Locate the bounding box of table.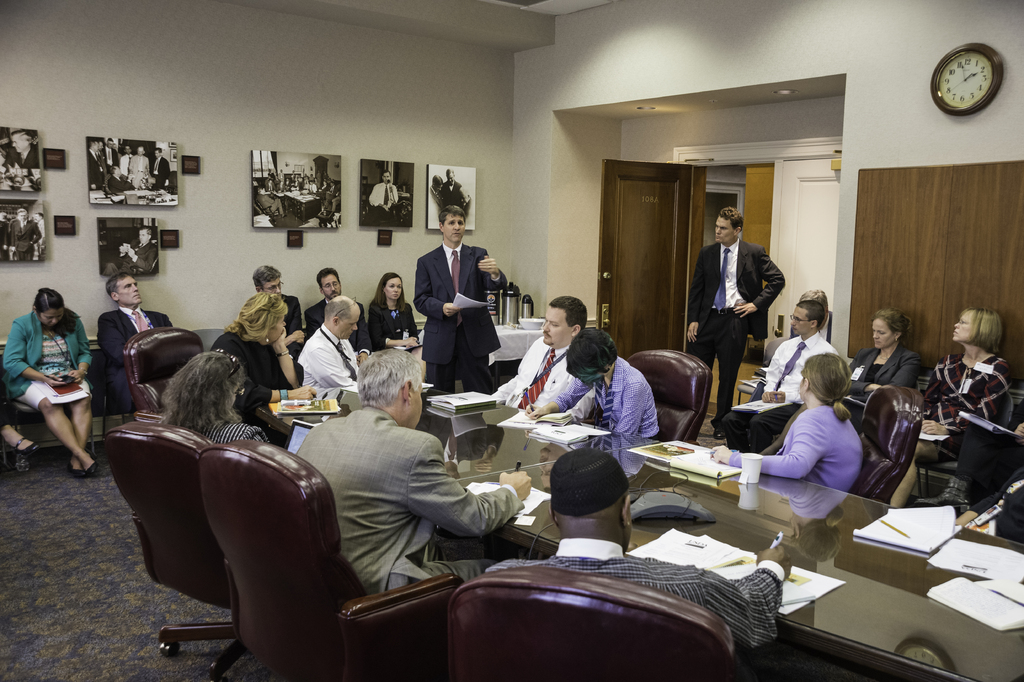
Bounding box: (422,320,544,369).
